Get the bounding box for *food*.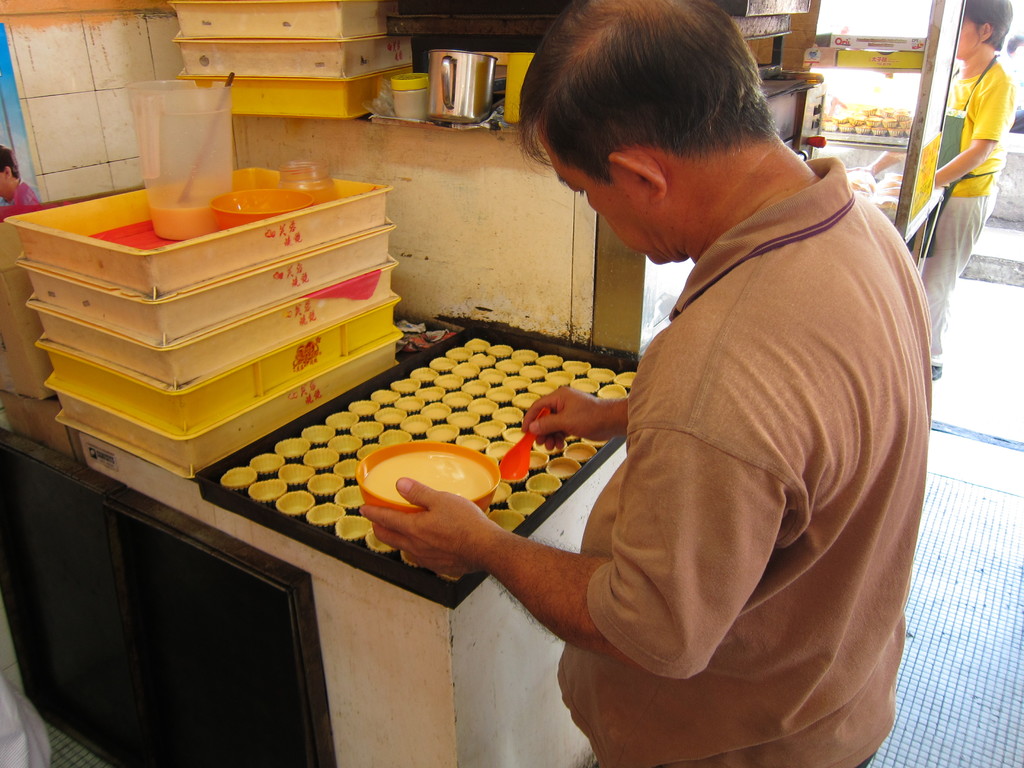
region(533, 383, 553, 395).
